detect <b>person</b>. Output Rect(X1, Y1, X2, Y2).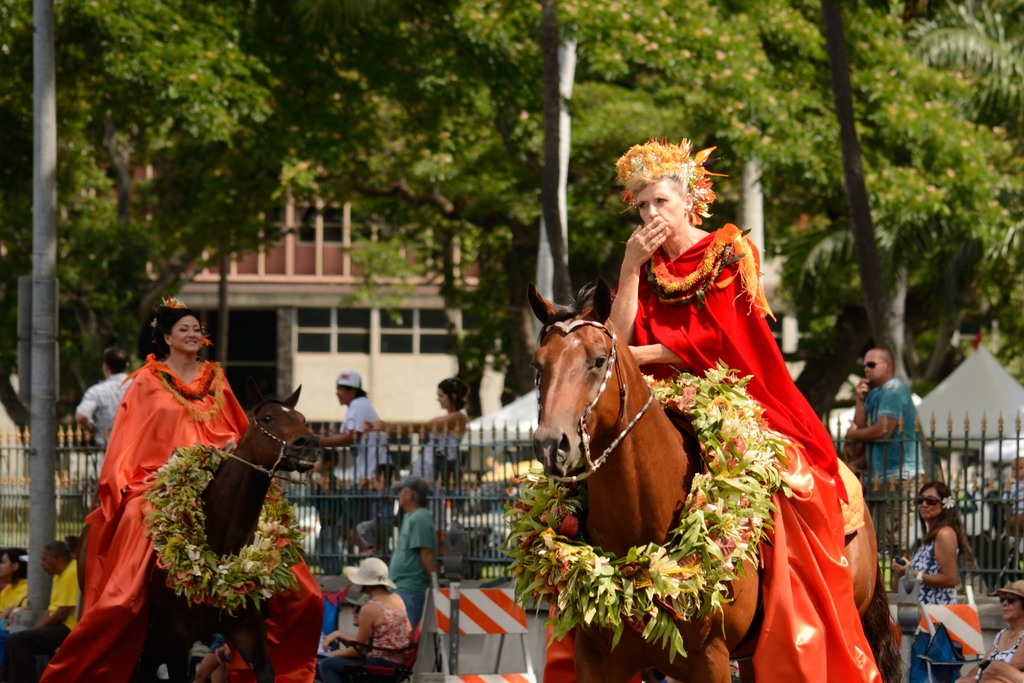
Rect(0, 552, 24, 623).
